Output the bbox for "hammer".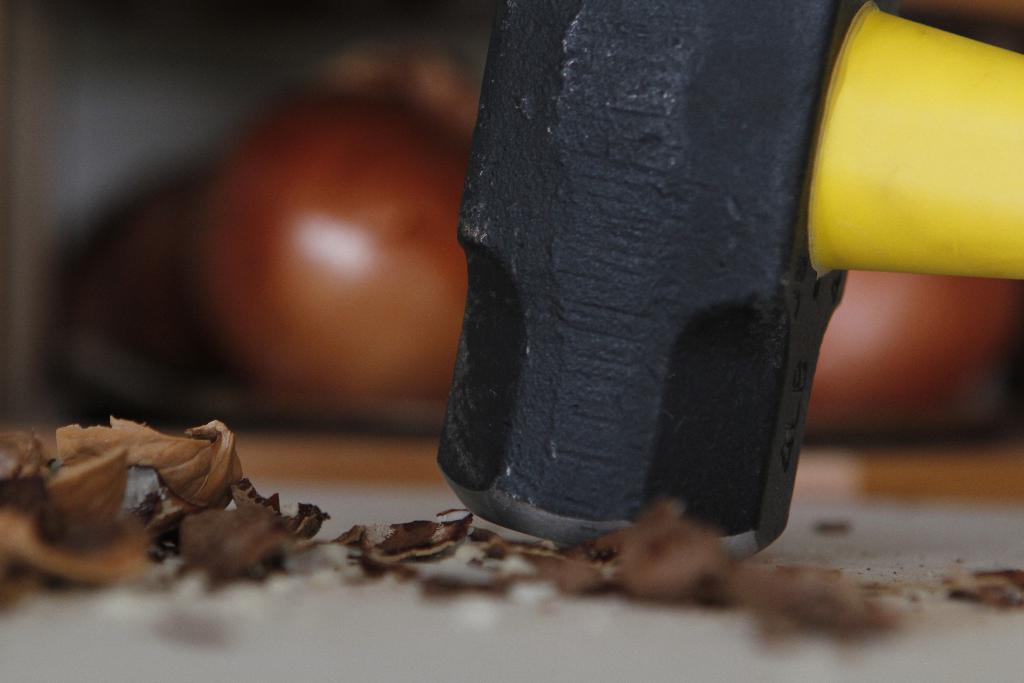
<box>447,0,1023,557</box>.
